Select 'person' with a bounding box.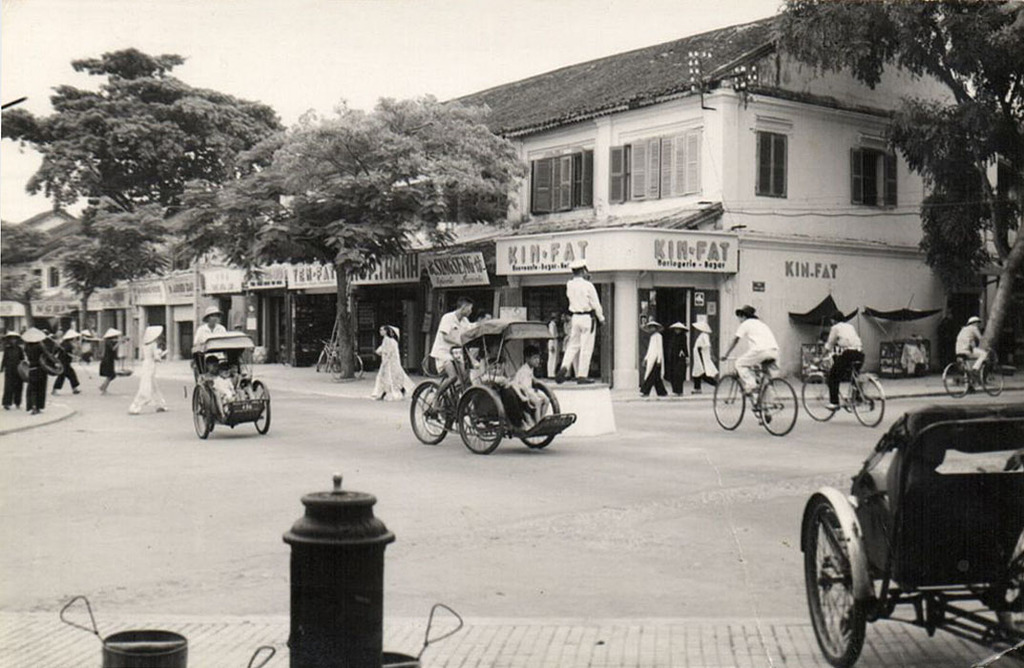
[left=832, top=311, right=888, bottom=442].
